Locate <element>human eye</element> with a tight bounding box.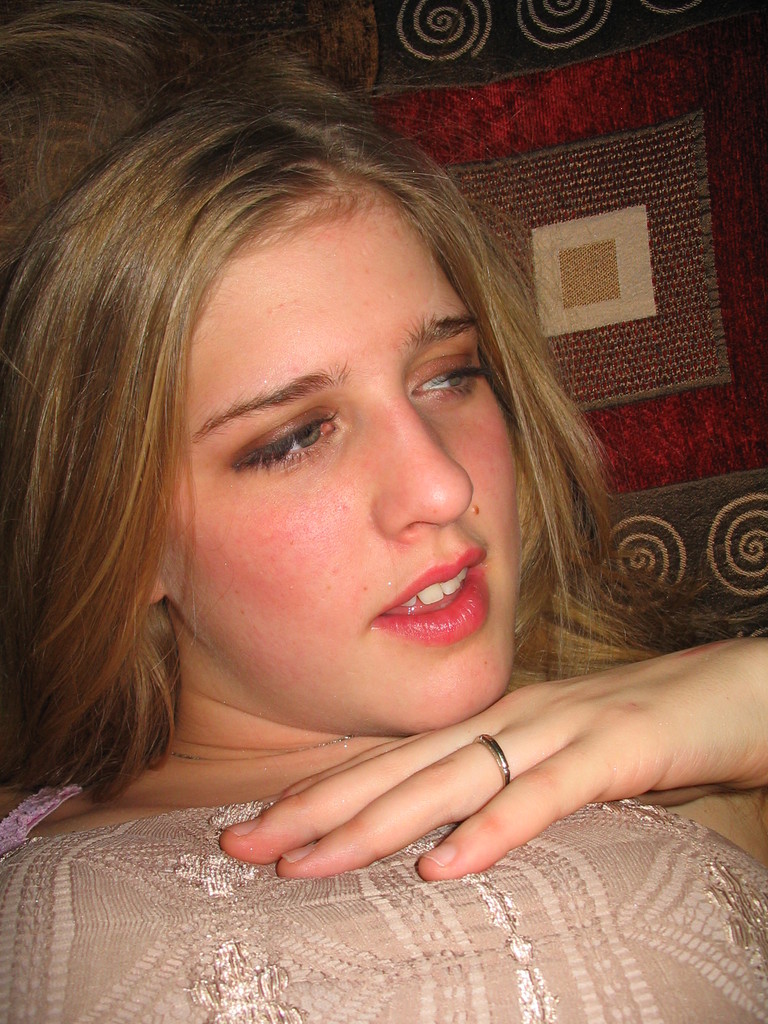
230:419:349:471.
